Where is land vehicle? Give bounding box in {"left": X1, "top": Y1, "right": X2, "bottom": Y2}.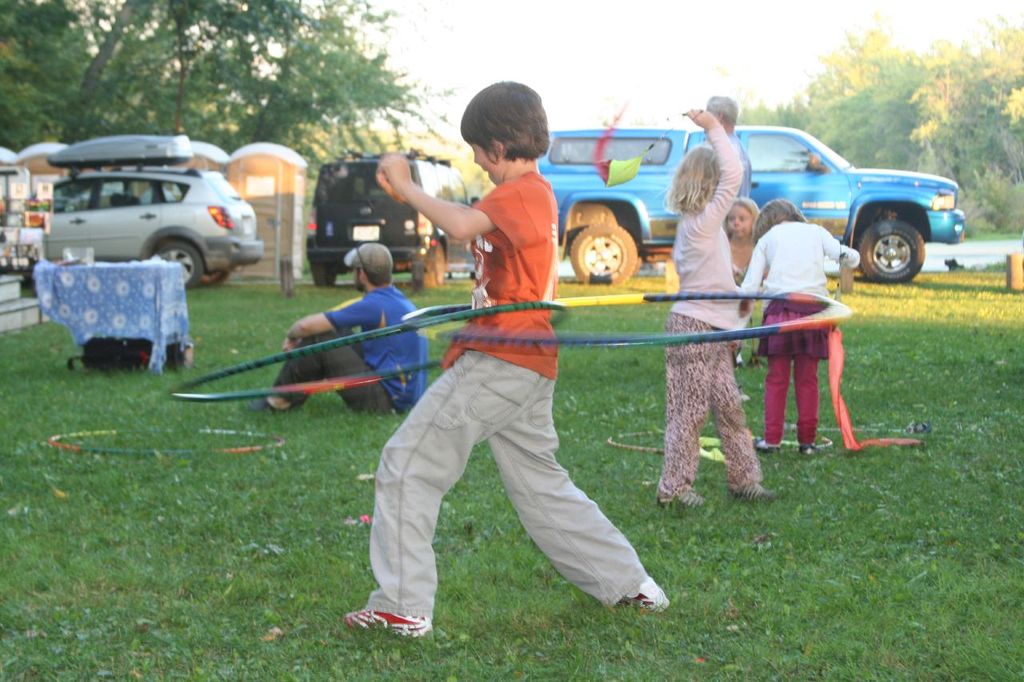
{"left": 308, "top": 146, "right": 474, "bottom": 286}.
